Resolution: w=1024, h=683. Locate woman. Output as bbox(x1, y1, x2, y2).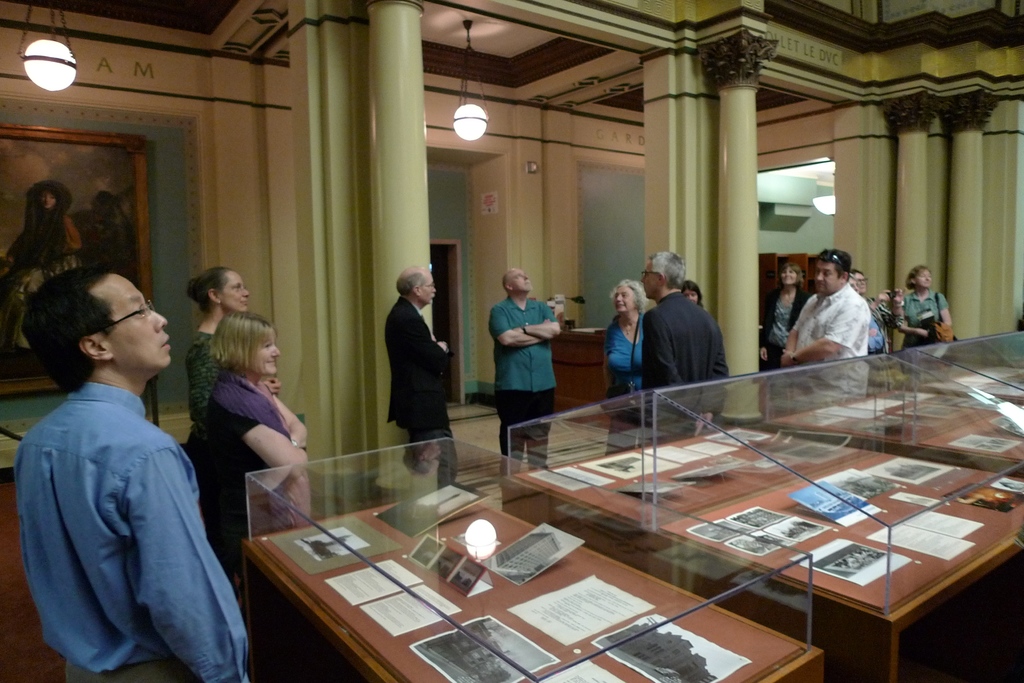
bbox(179, 306, 310, 581).
